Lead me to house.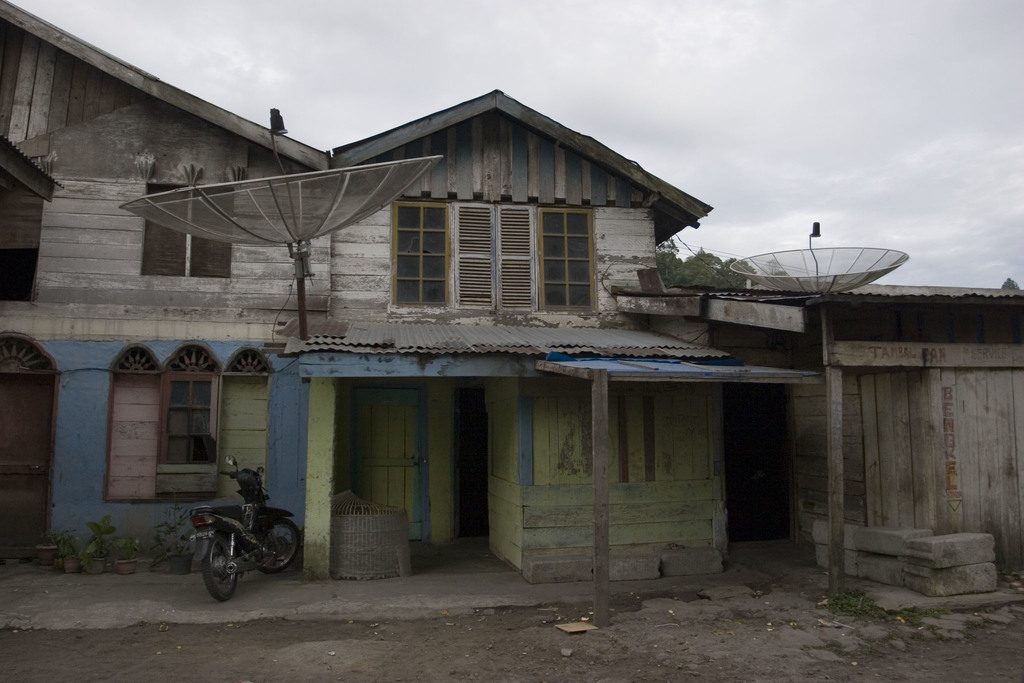
Lead to box=[0, 0, 828, 578].
